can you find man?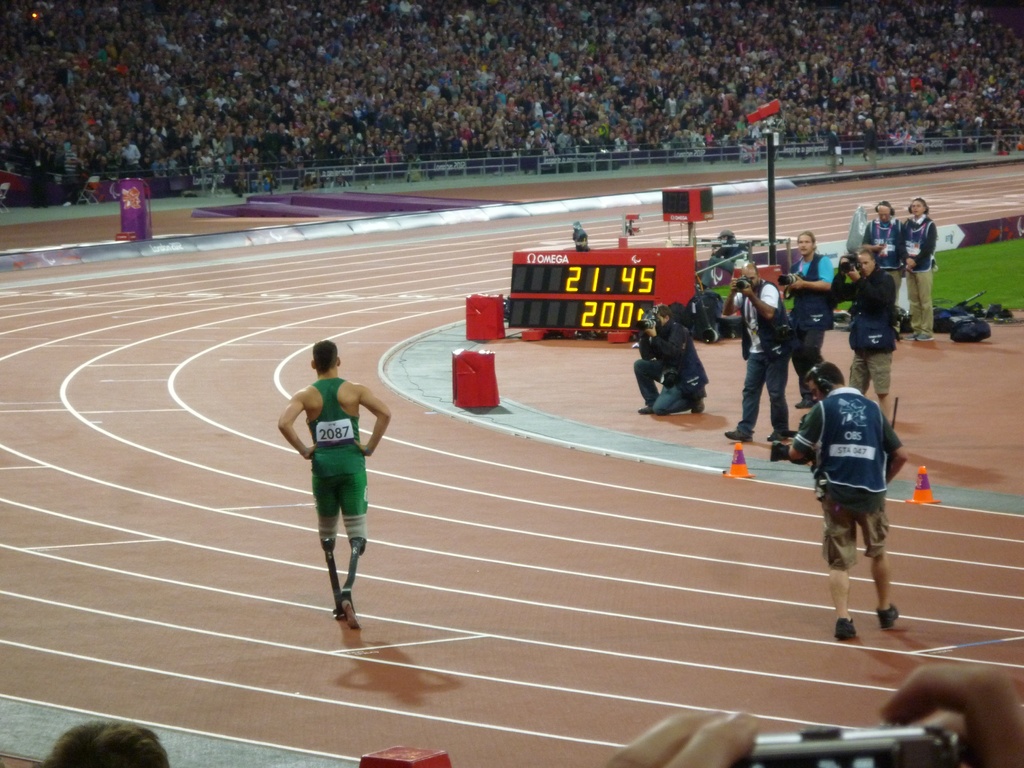
Yes, bounding box: 629, 304, 708, 419.
